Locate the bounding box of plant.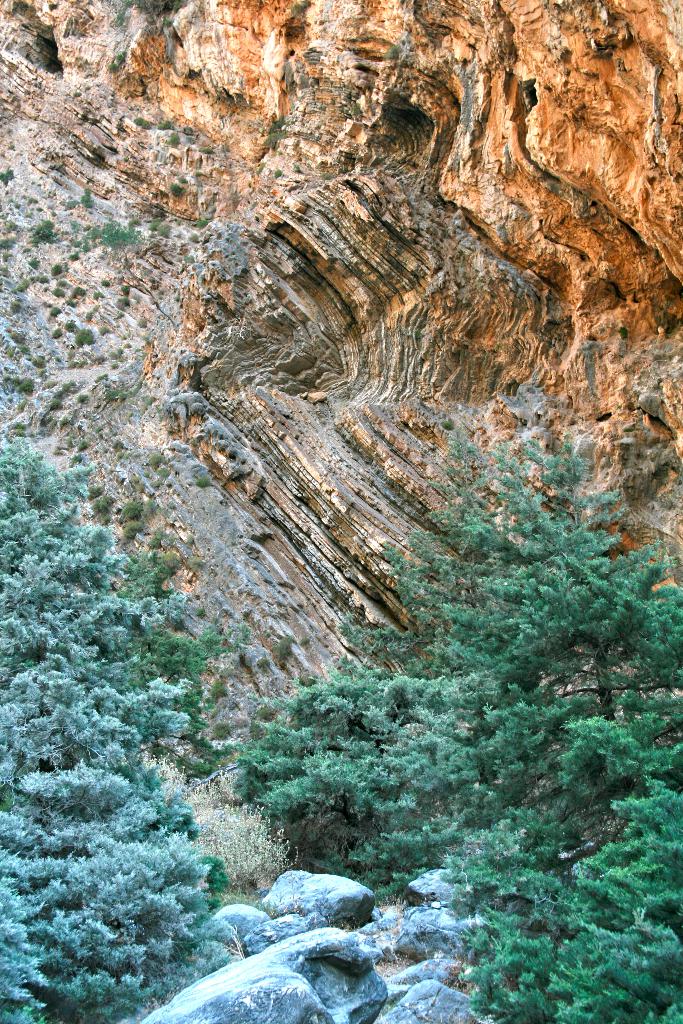
Bounding box: pyautogui.locateOnScreen(160, 468, 174, 483).
